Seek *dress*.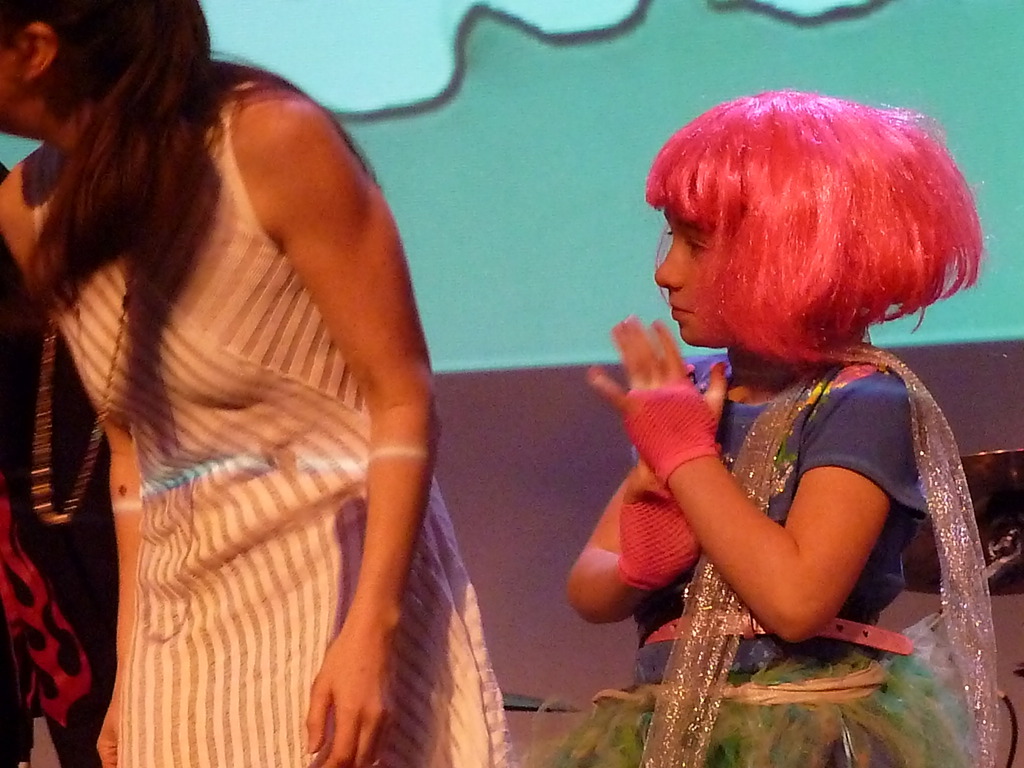
pyautogui.locateOnScreen(522, 361, 1023, 767).
